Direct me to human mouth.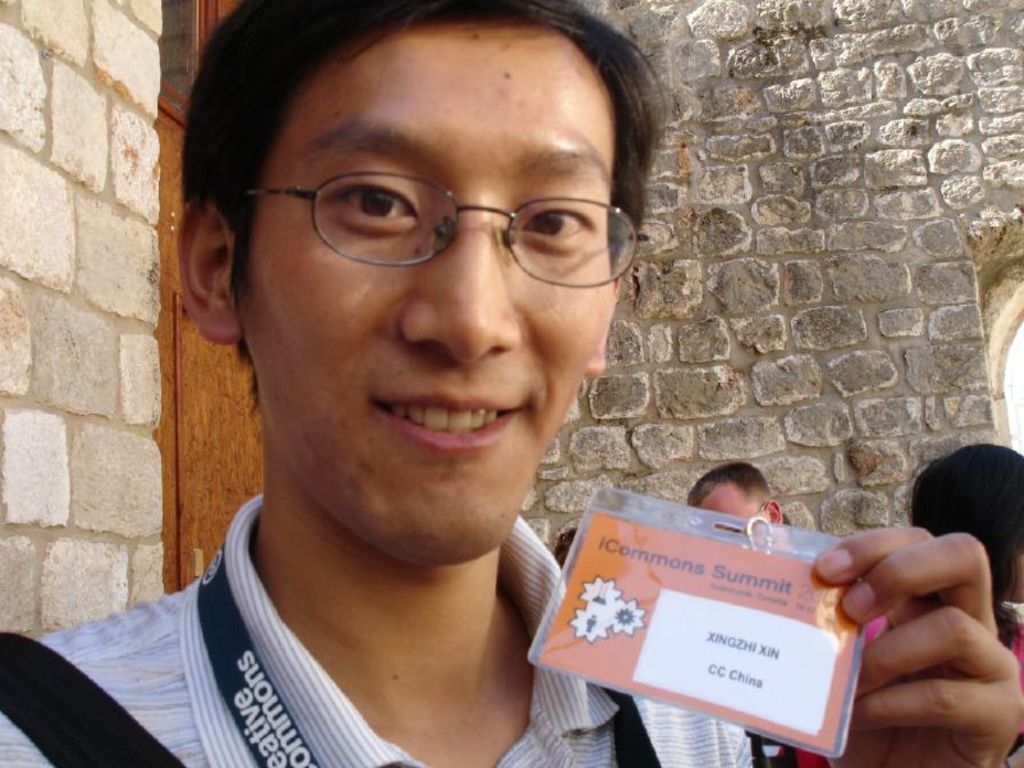
Direction: locate(352, 384, 522, 453).
